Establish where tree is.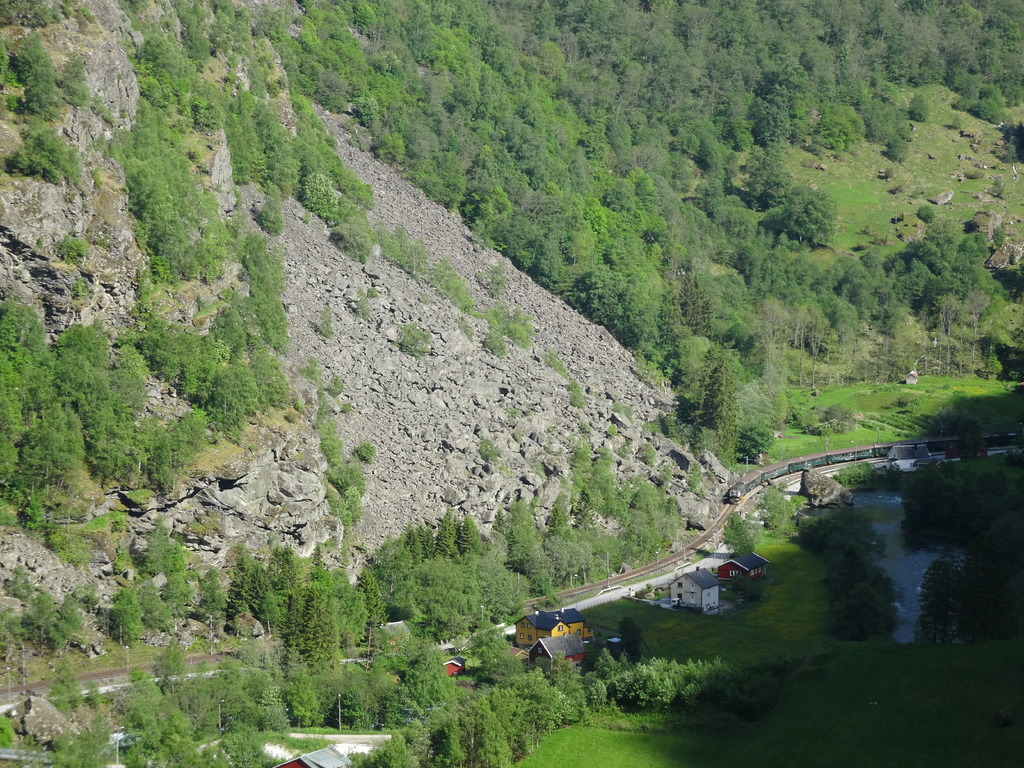
Established at (826,286,863,343).
